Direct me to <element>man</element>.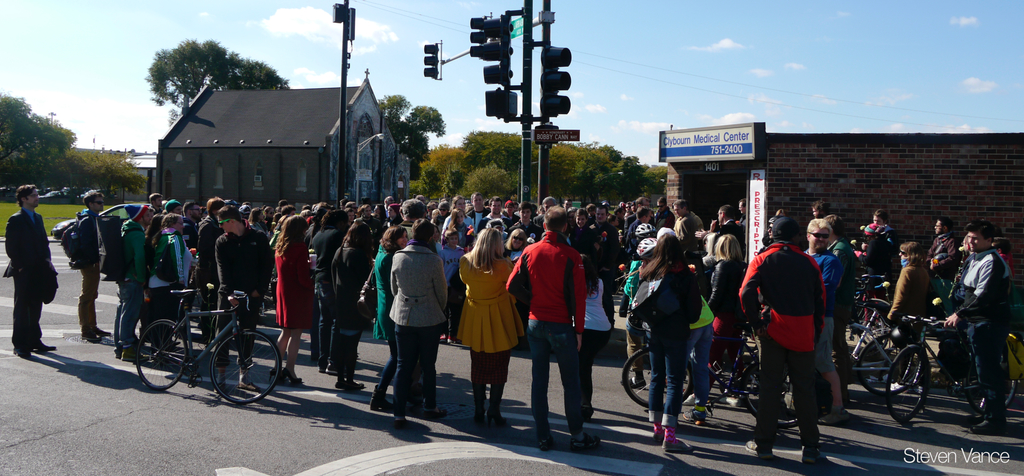
Direction: x1=182 y1=204 x2=196 y2=245.
